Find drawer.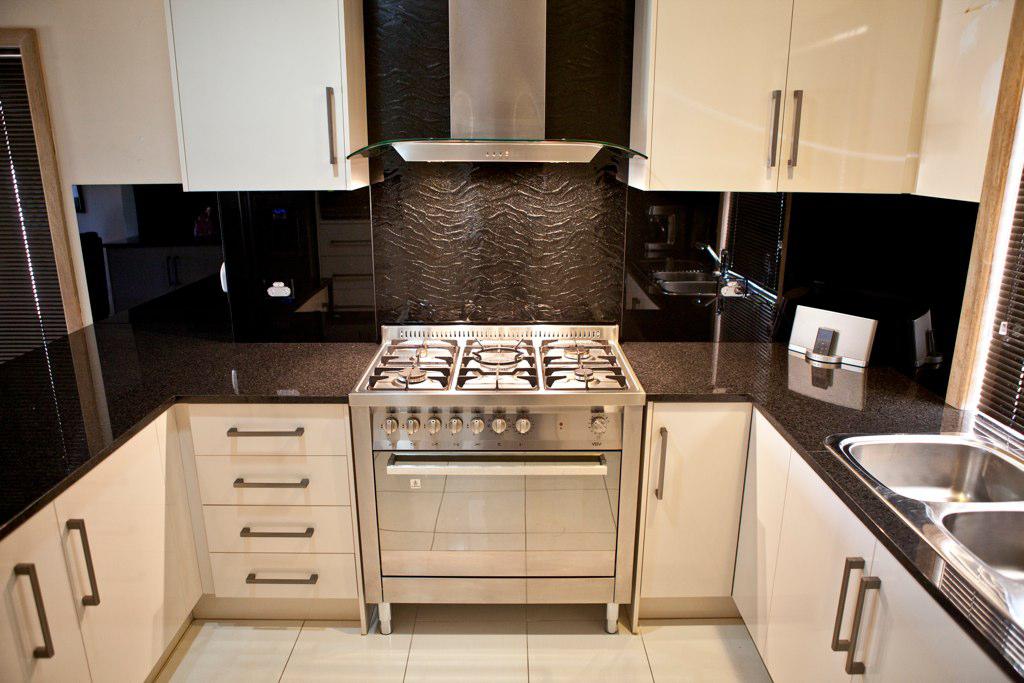
<box>201,505,352,557</box>.
